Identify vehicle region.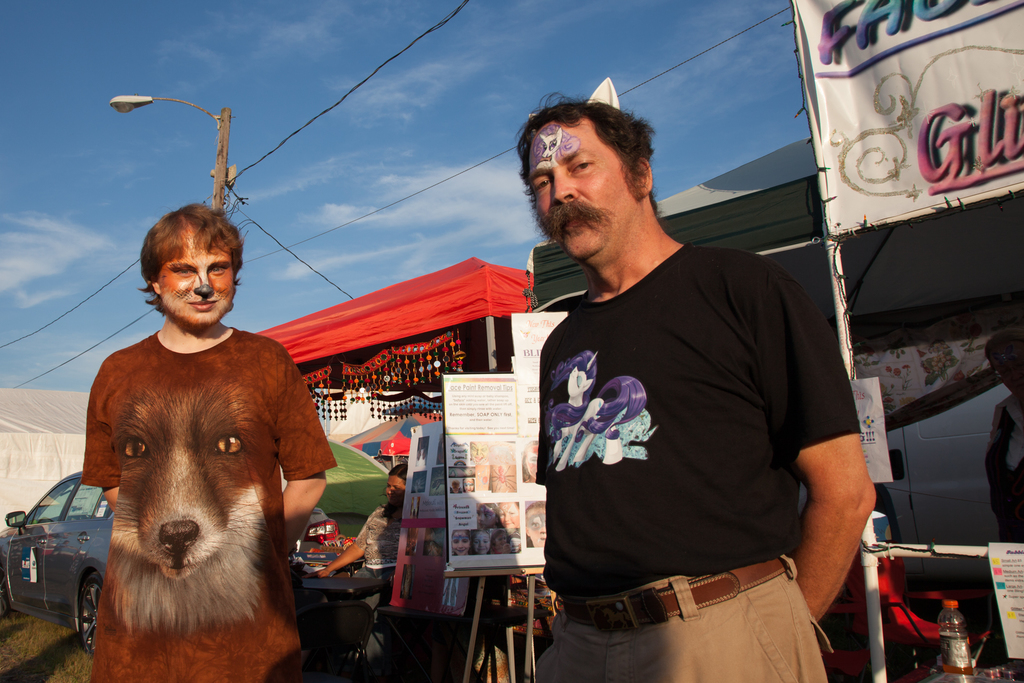
Region: (882,381,1011,593).
